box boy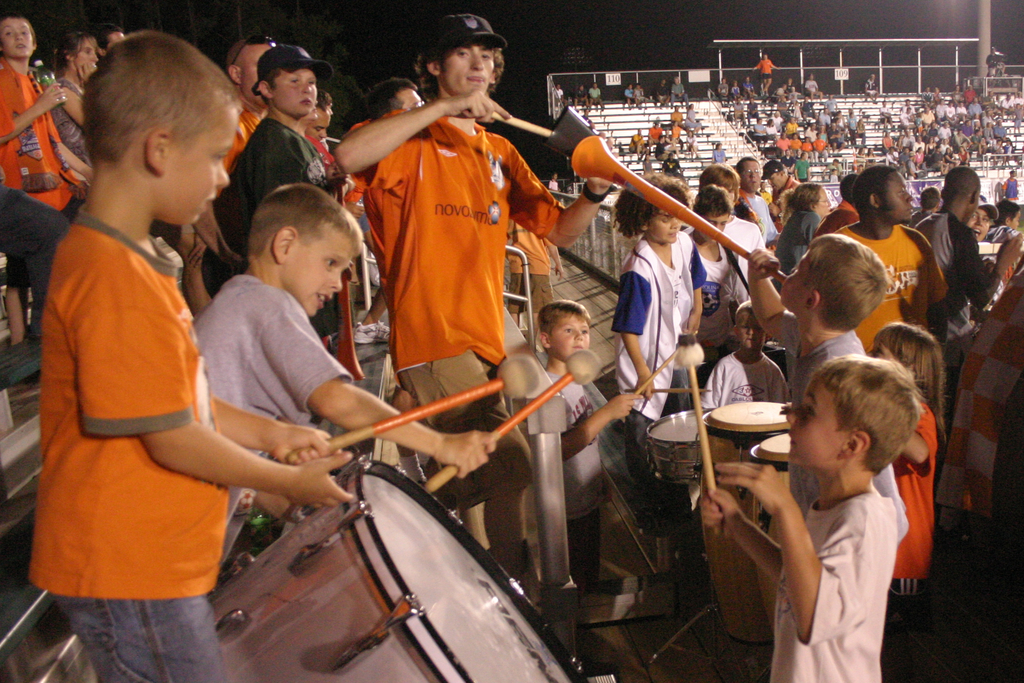
Rect(329, 15, 619, 661)
